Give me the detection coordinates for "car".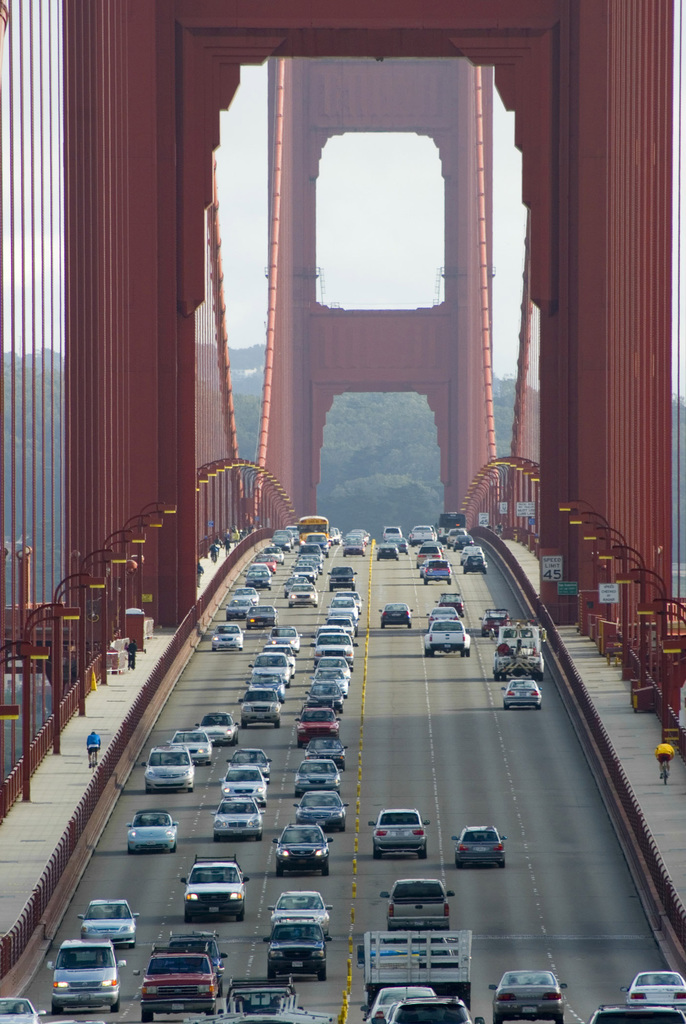
box(263, 820, 334, 876).
